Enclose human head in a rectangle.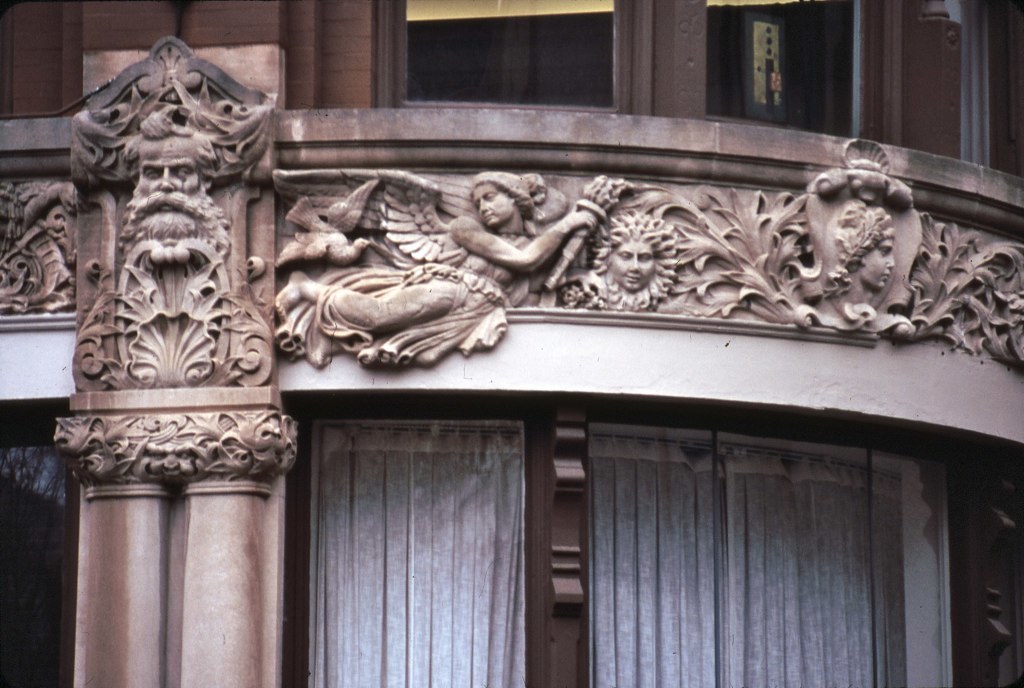
[left=131, top=132, right=200, bottom=257].
